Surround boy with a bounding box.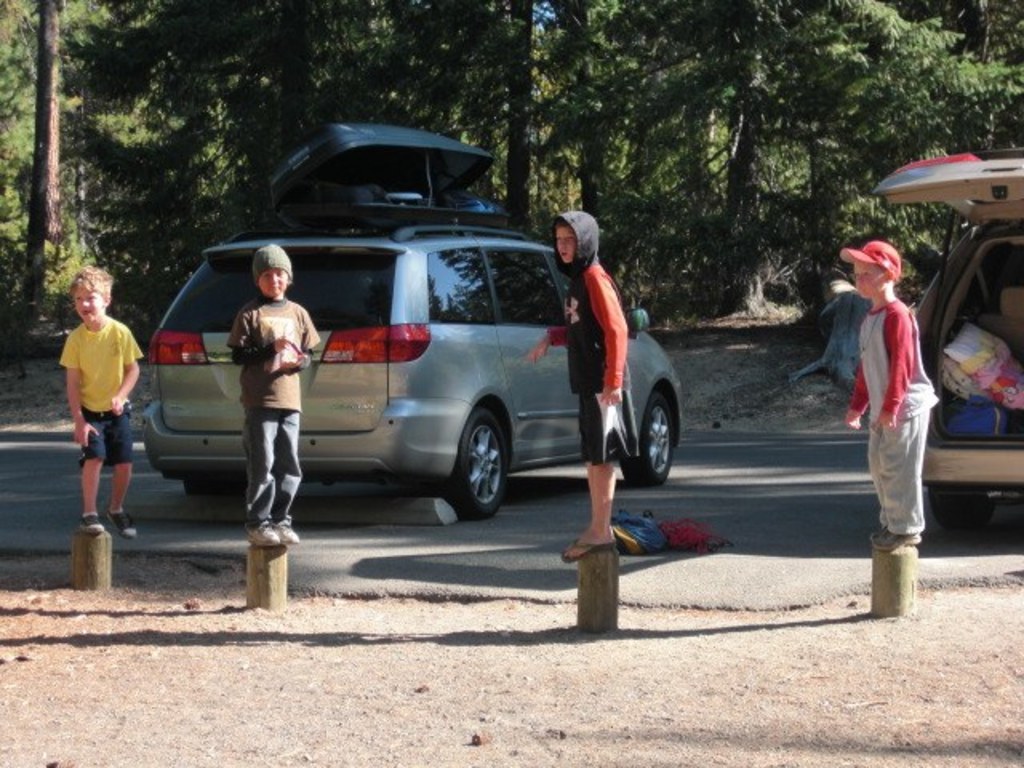
l=222, t=235, r=317, b=546.
